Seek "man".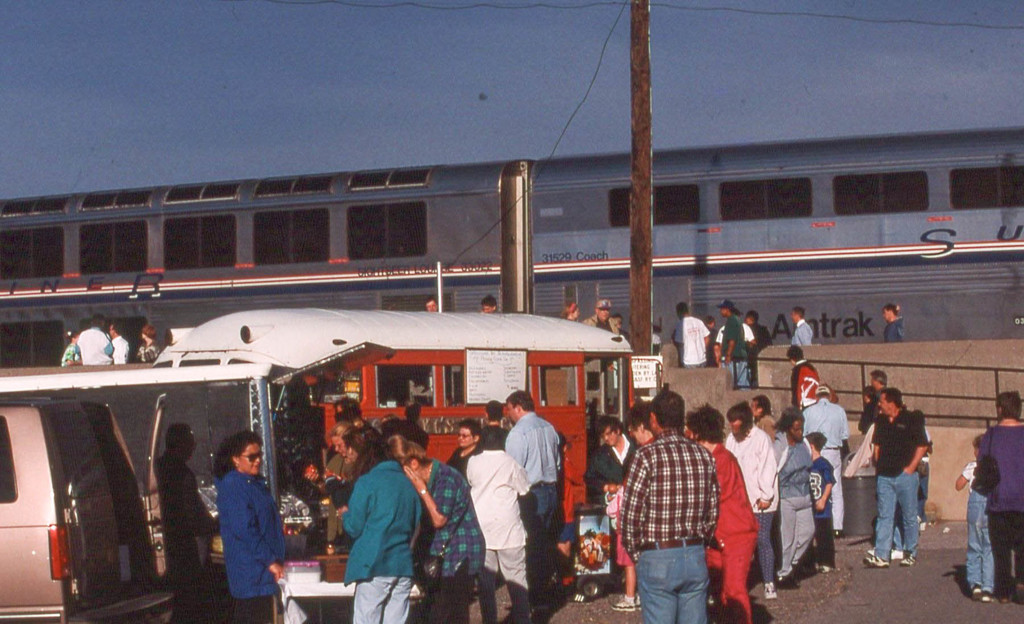
[75, 312, 115, 365].
